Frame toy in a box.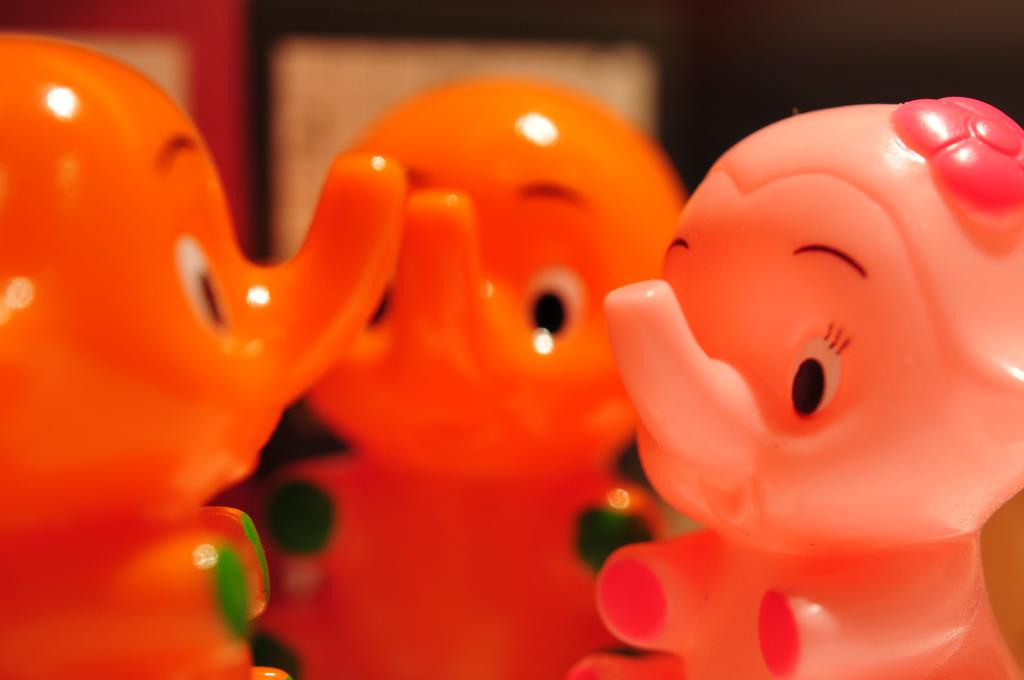
pyautogui.locateOnScreen(0, 35, 409, 679).
